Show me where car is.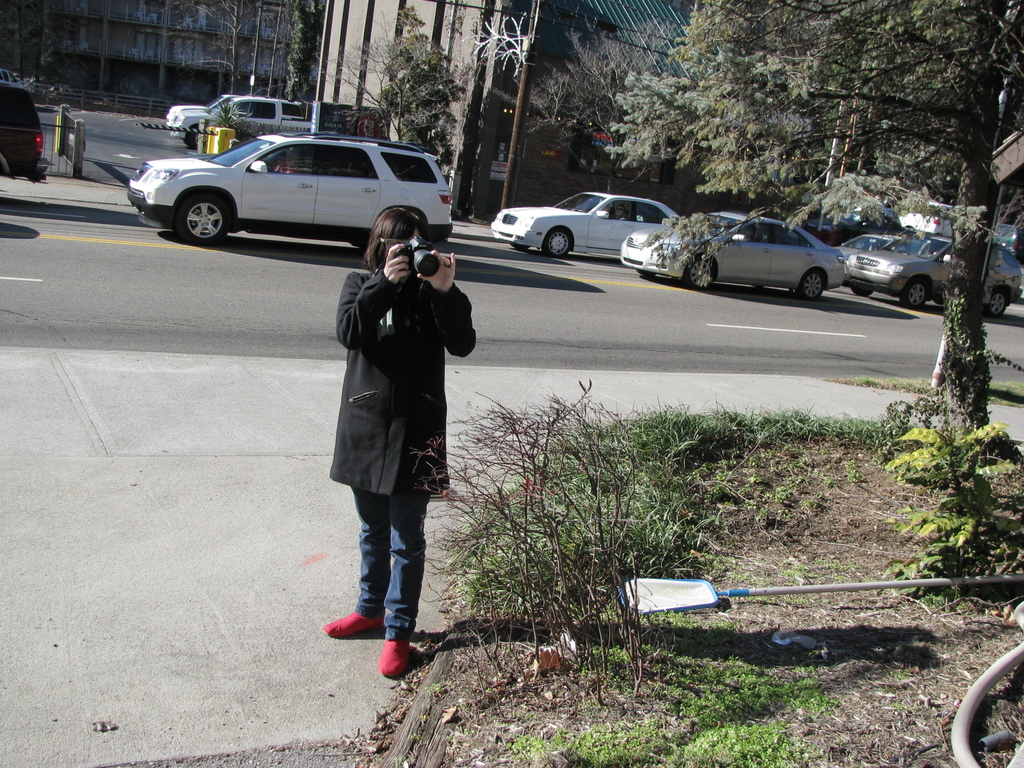
car is at 625/203/849/302.
